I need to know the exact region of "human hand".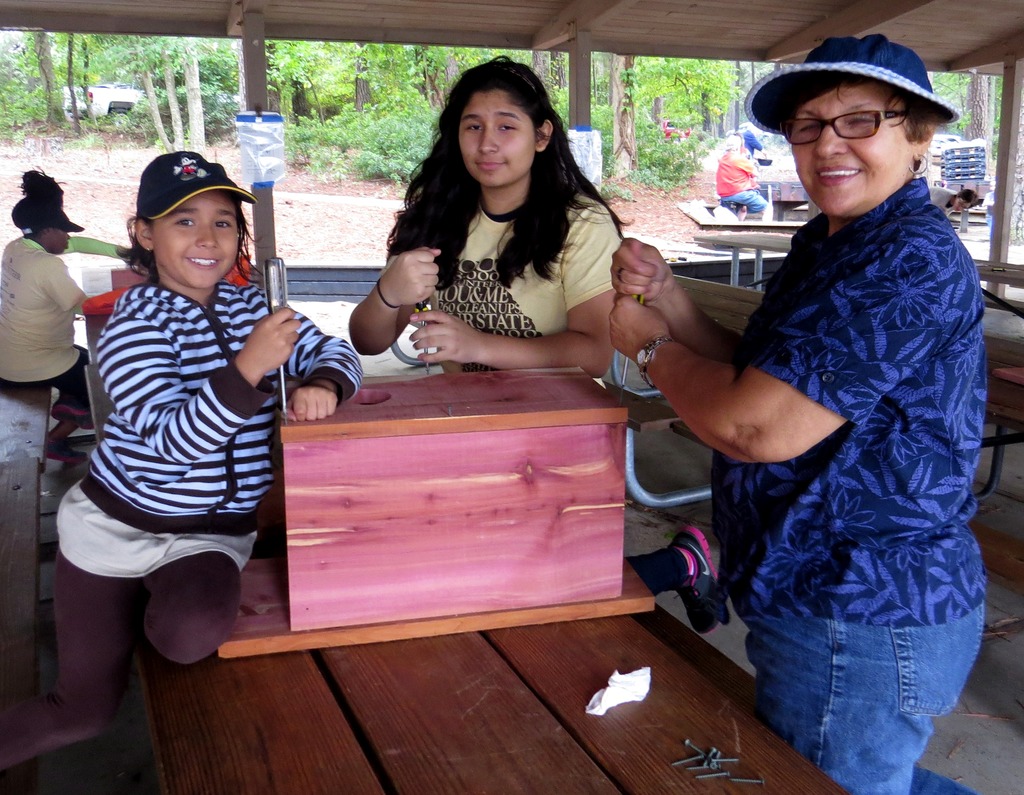
Region: (281, 384, 341, 423).
